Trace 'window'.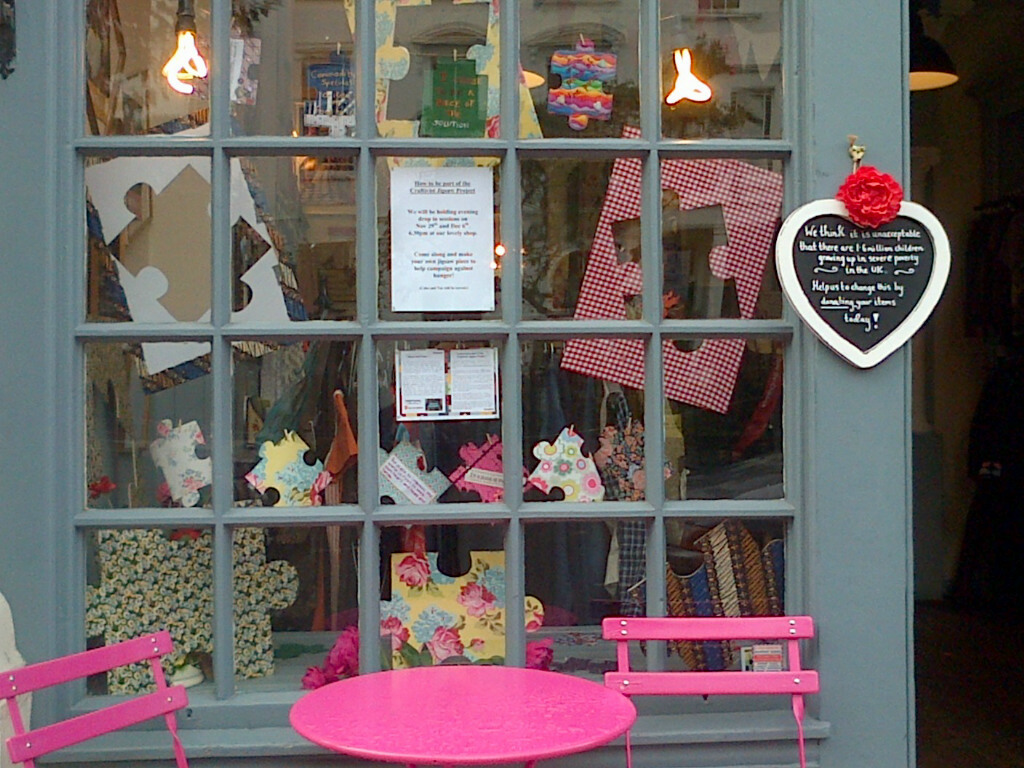
Traced to 97/42/869/739.
